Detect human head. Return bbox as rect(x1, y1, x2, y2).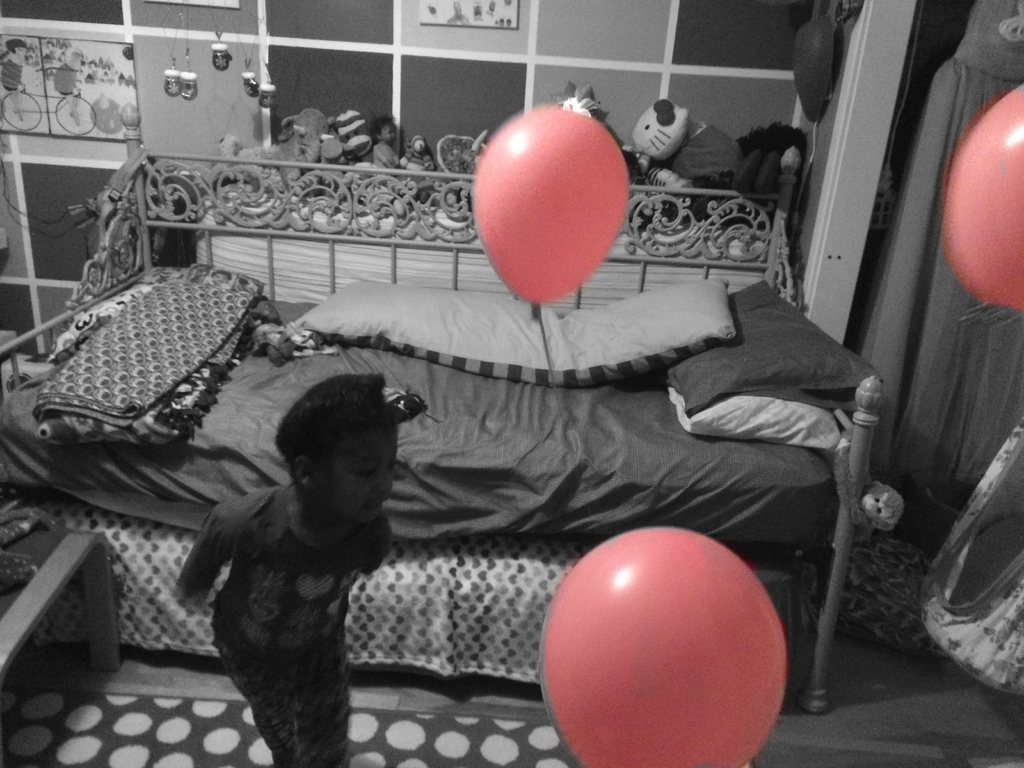
rect(332, 109, 371, 148).
